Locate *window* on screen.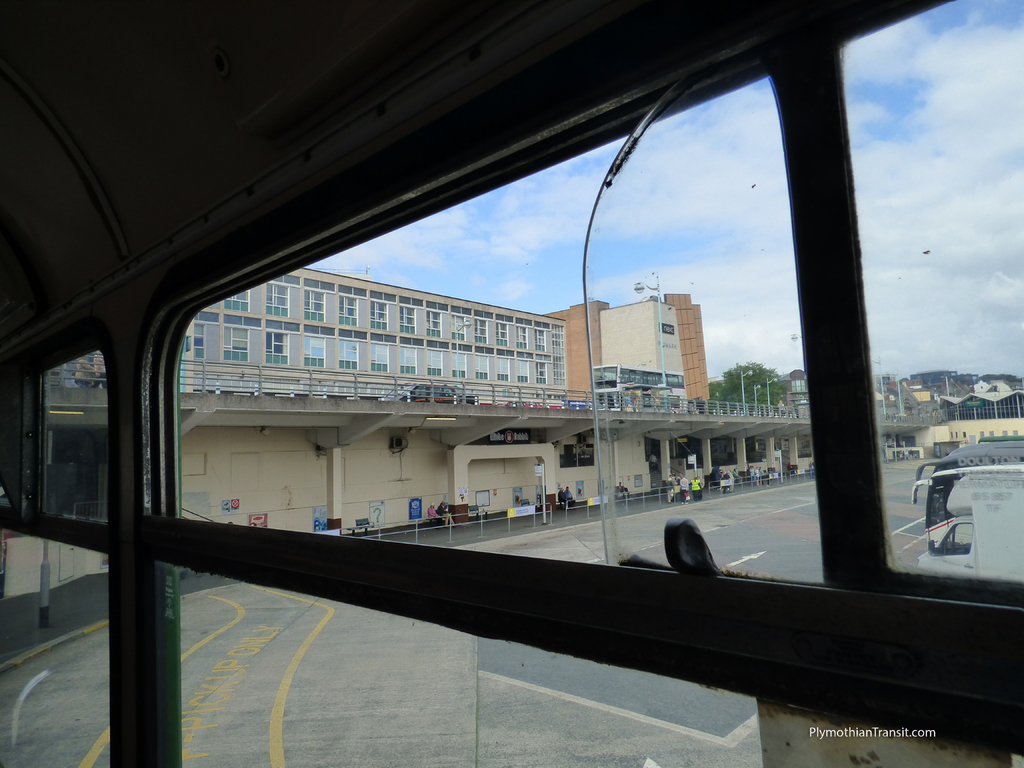
On screen at {"x1": 401, "y1": 307, "x2": 424, "y2": 333}.
